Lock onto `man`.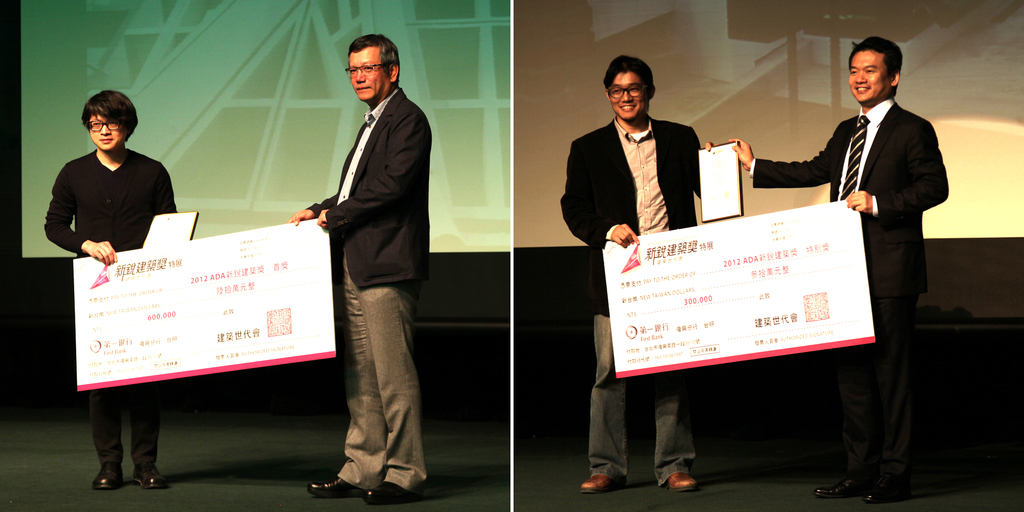
Locked: [x1=562, y1=55, x2=719, y2=497].
